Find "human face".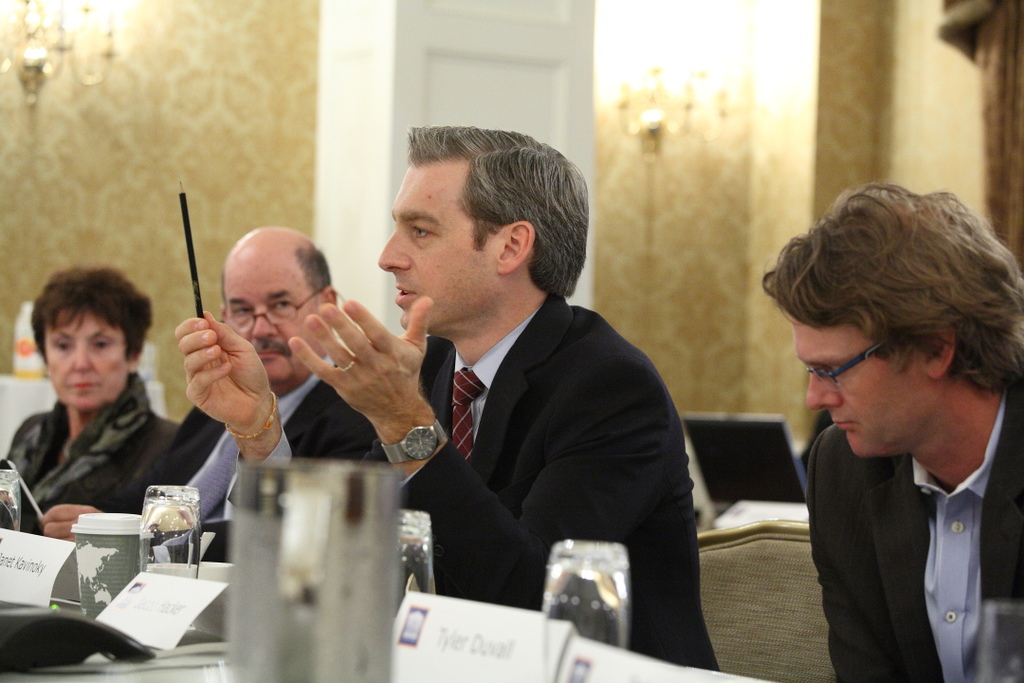
region(378, 159, 498, 335).
